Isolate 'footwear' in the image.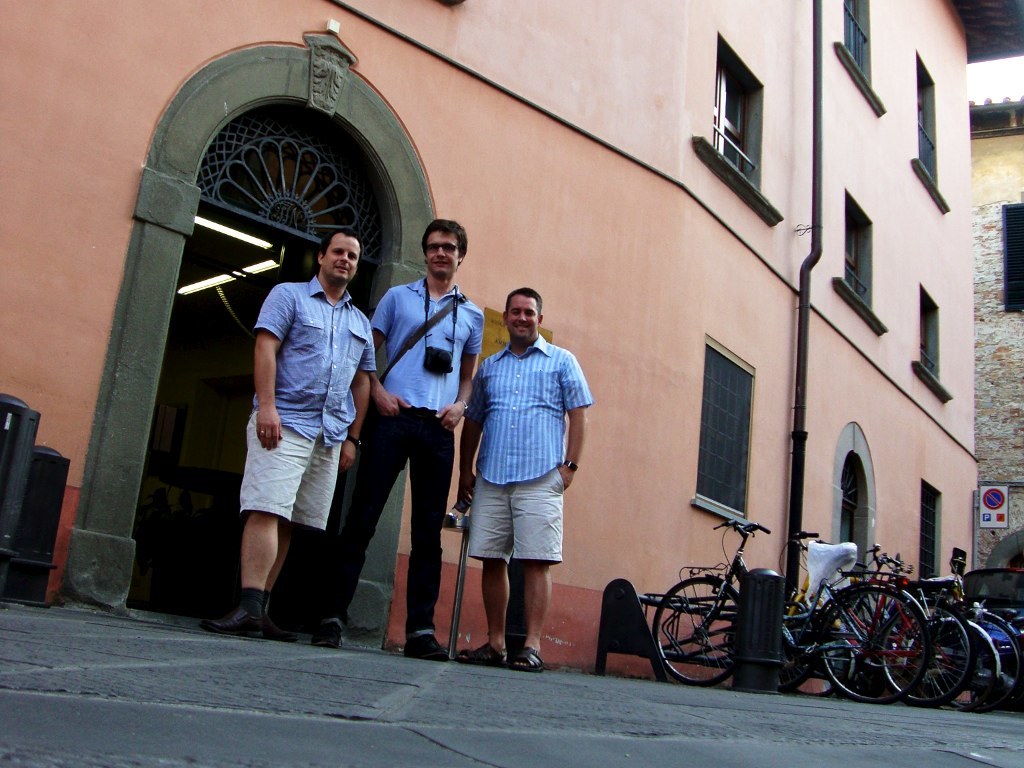
Isolated region: left=401, top=635, right=450, bottom=660.
